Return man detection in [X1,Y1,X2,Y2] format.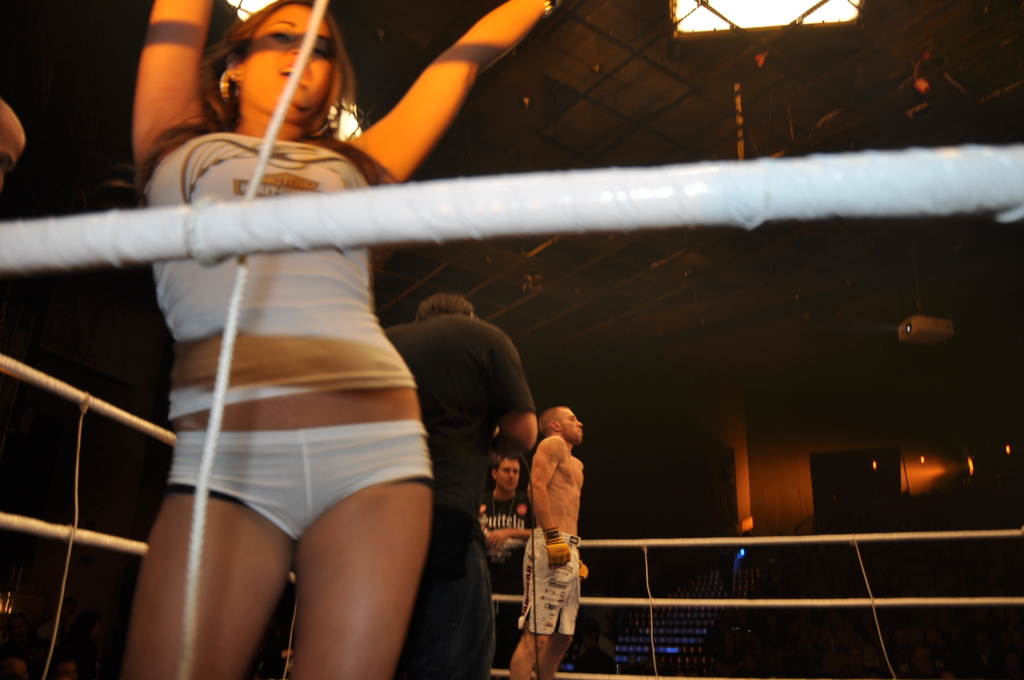
[476,446,539,670].
